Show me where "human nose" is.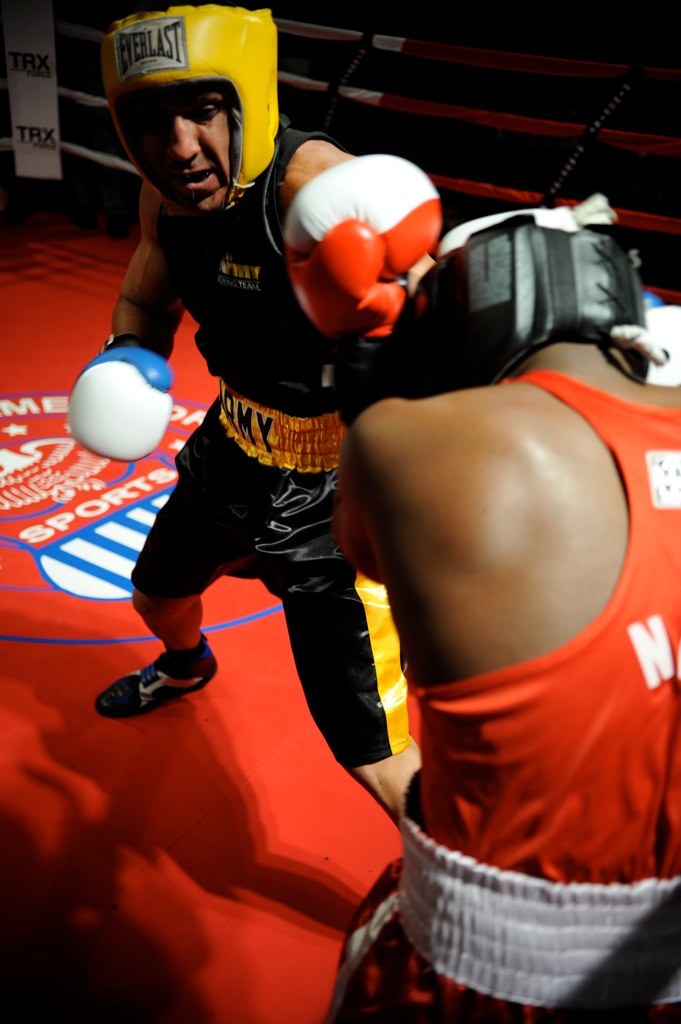
"human nose" is at <region>169, 106, 200, 157</region>.
